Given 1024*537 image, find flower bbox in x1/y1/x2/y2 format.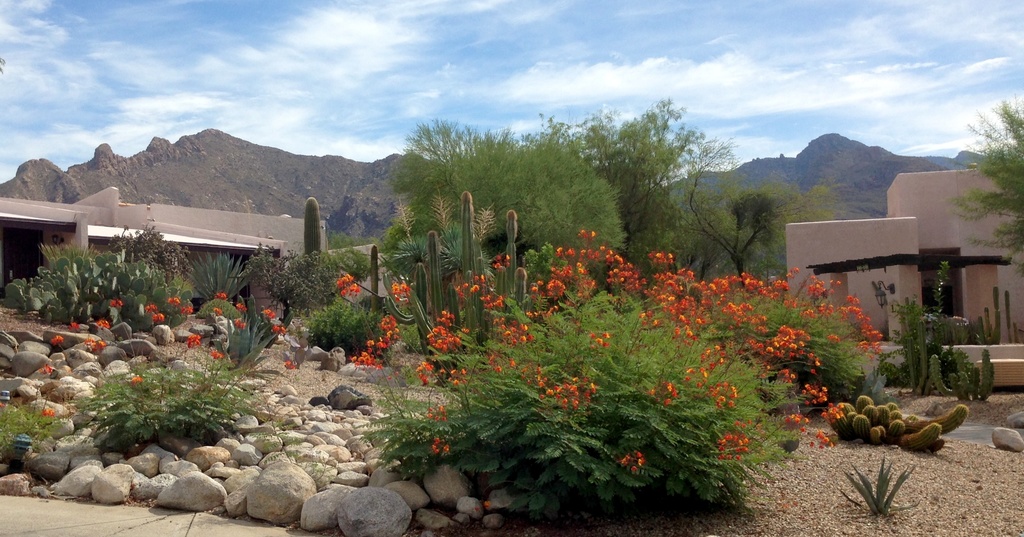
166/295/180/304.
